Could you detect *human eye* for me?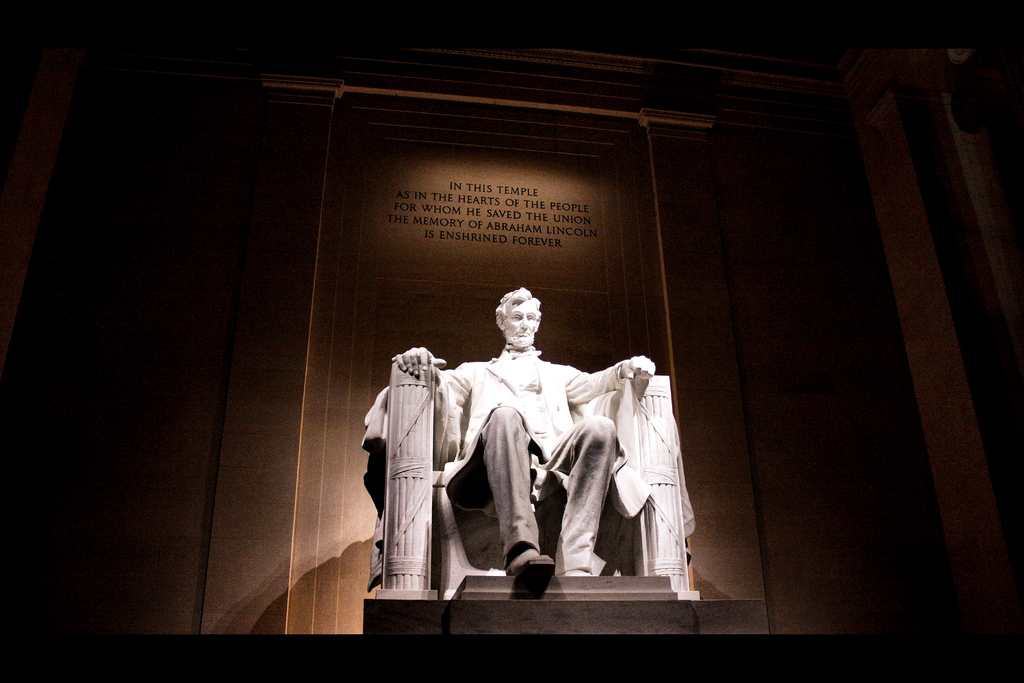
Detection result: (524, 311, 534, 322).
